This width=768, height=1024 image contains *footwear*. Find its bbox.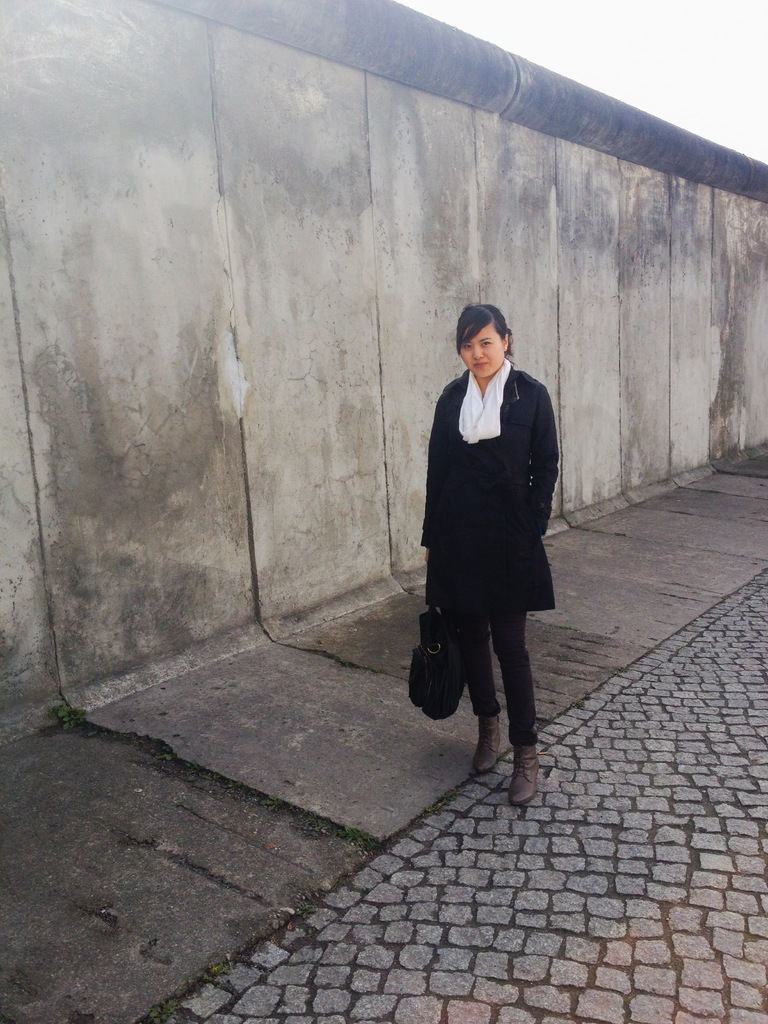
[x1=462, y1=704, x2=509, y2=777].
